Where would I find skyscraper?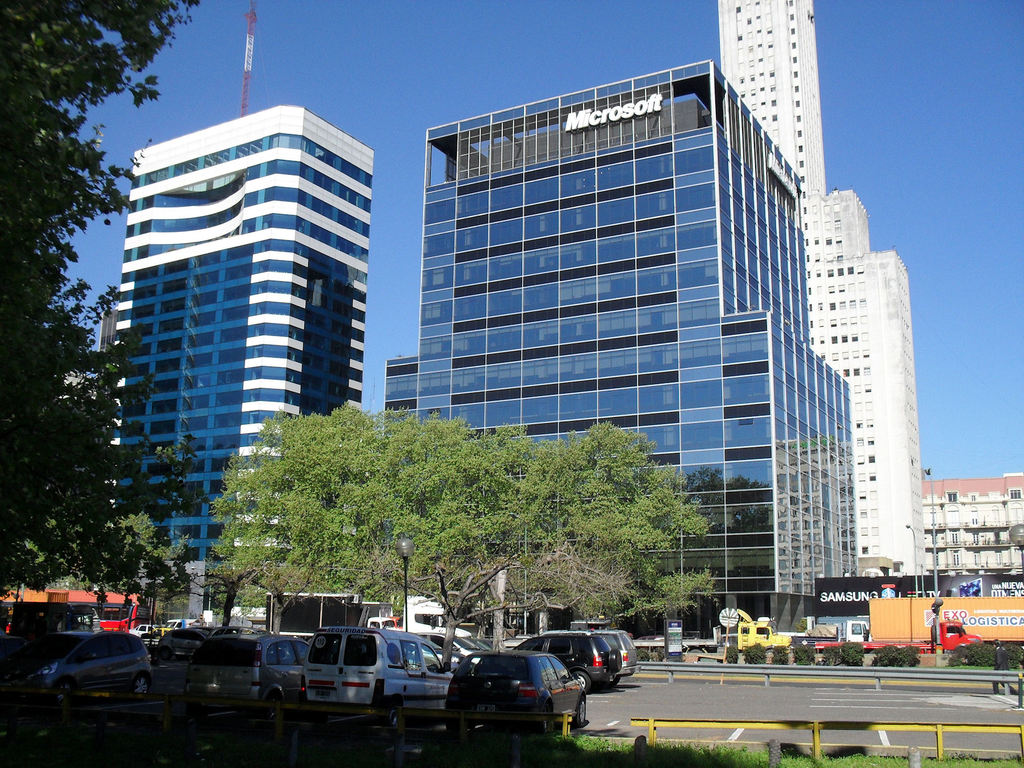
At BBox(418, 54, 860, 572).
